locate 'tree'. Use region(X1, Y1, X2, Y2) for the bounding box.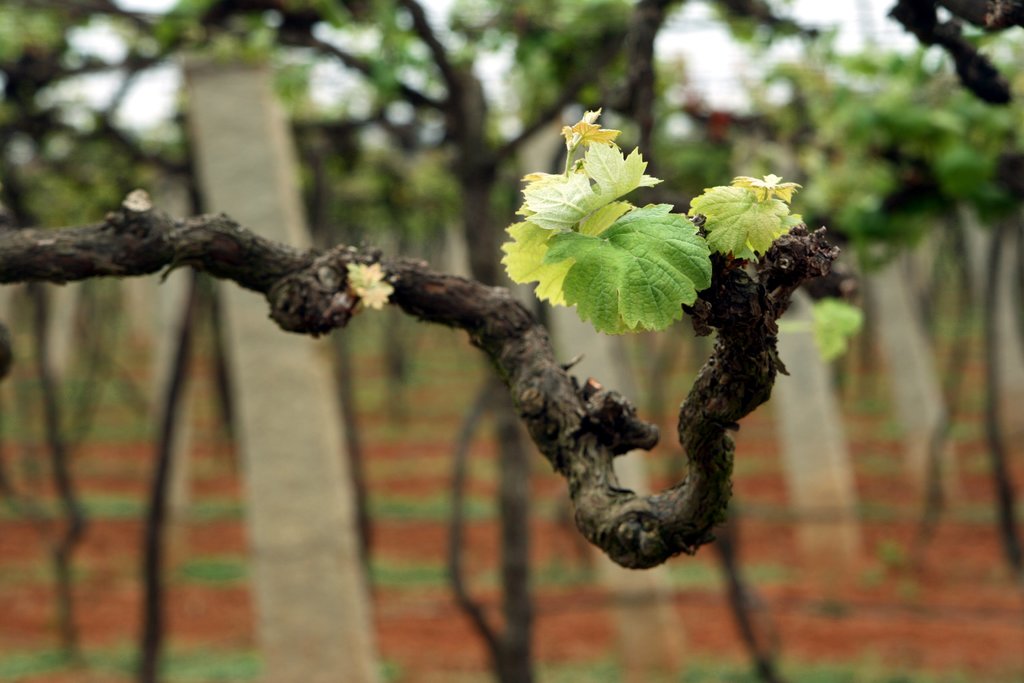
region(1, 0, 1023, 682).
